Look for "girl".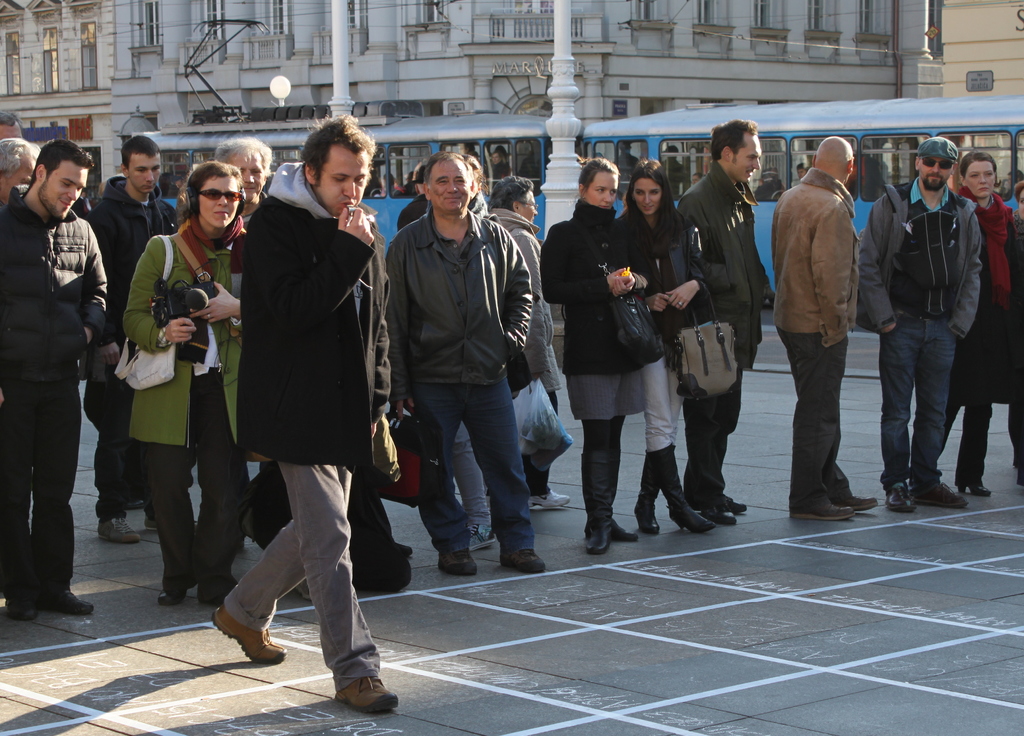
Found: select_region(940, 155, 1023, 499).
